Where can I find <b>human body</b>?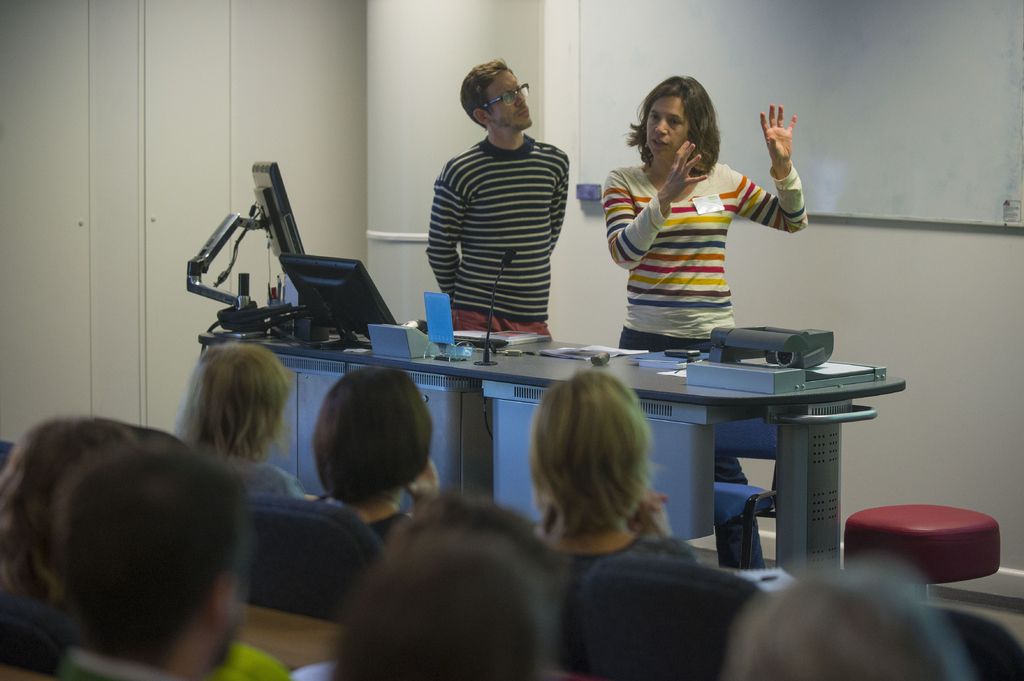
You can find it at (178, 439, 301, 490).
